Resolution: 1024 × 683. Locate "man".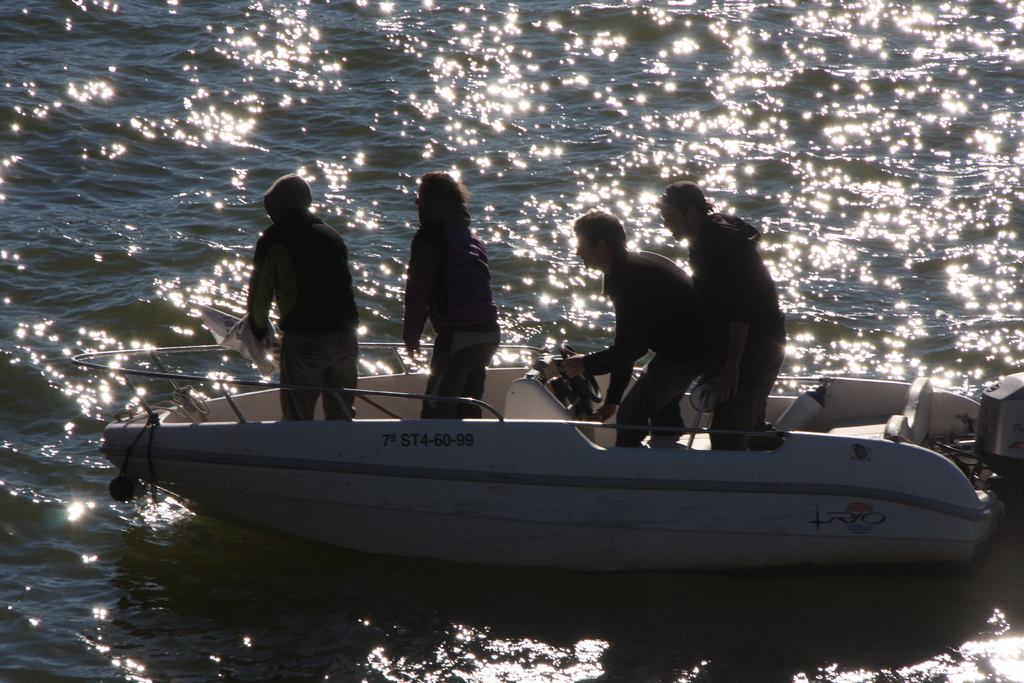
box=[676, 169, 790, 440].
